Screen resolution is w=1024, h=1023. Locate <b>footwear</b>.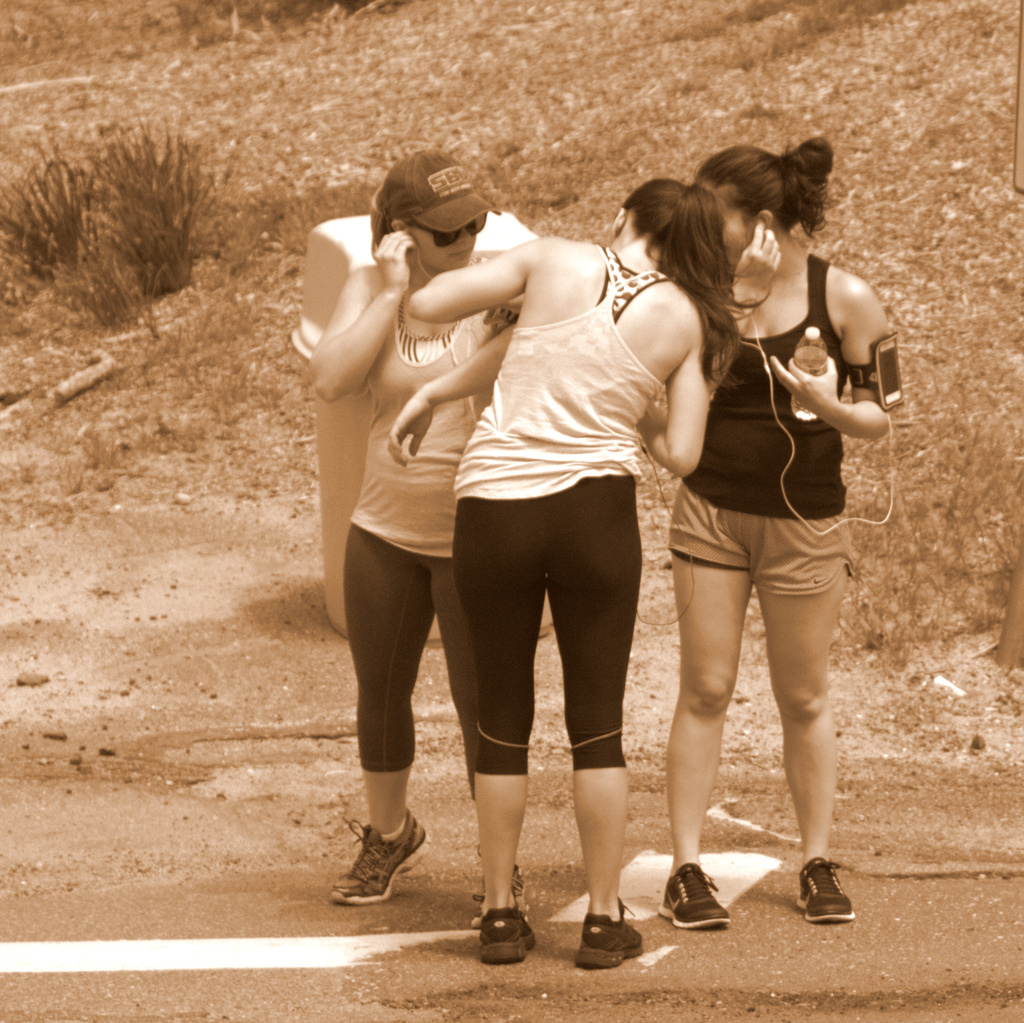
[left=466, top=861, right=534, bottom=926].
